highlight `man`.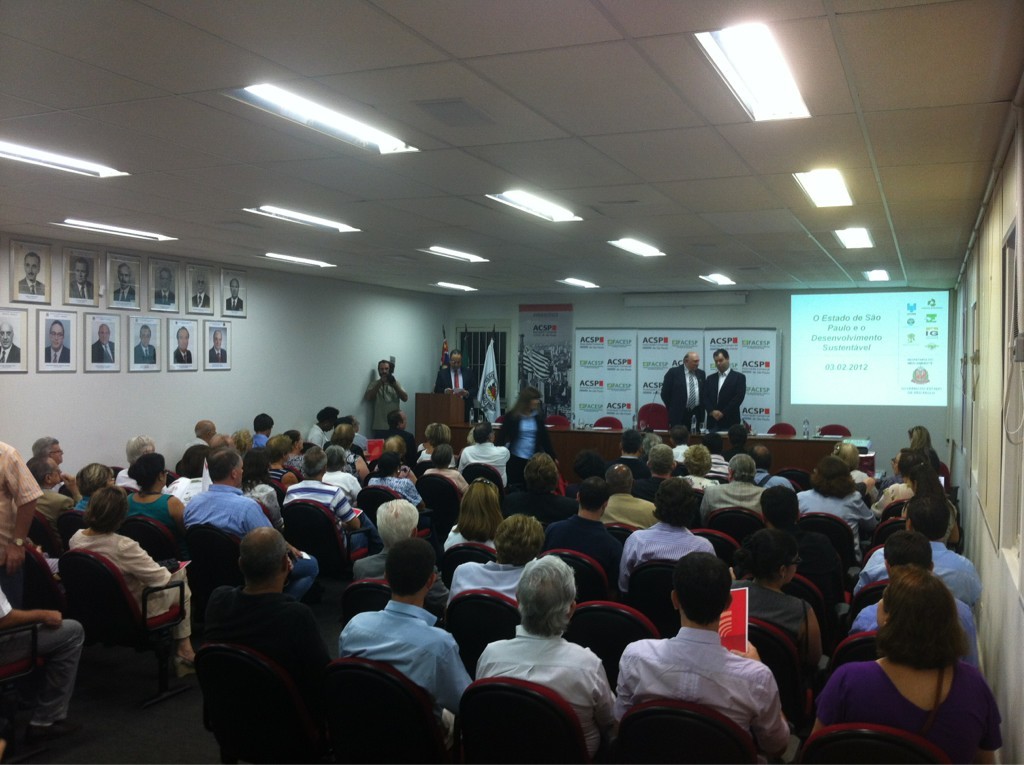
Highlighted region: l=616, t=483, r=719, b=584.
